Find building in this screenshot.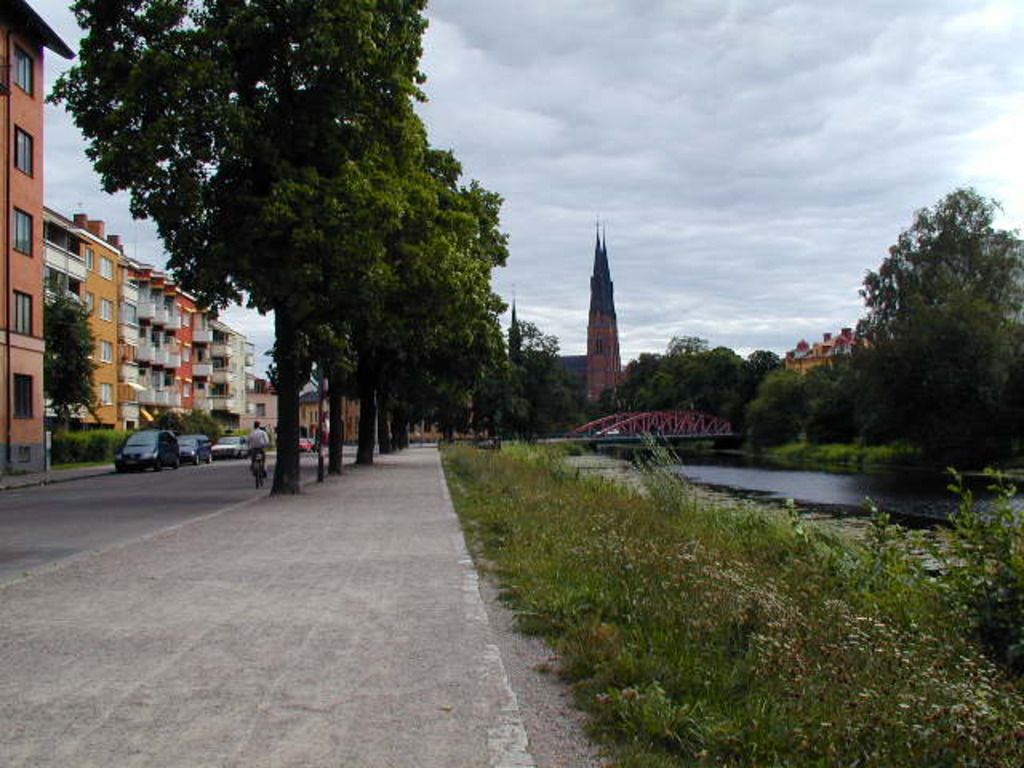
The bounding box for building is l=0, t=0, r=75, b=474.
